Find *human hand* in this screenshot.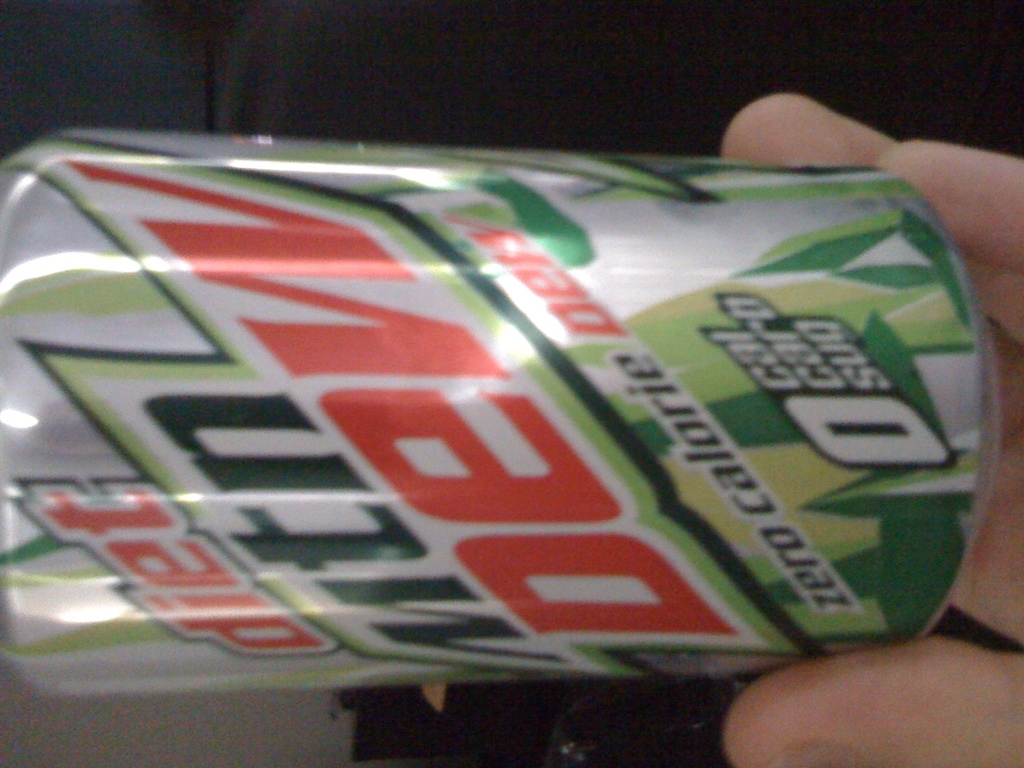
The bounding box for *human hand* is l=721, t=85, r=1023, b=767.
